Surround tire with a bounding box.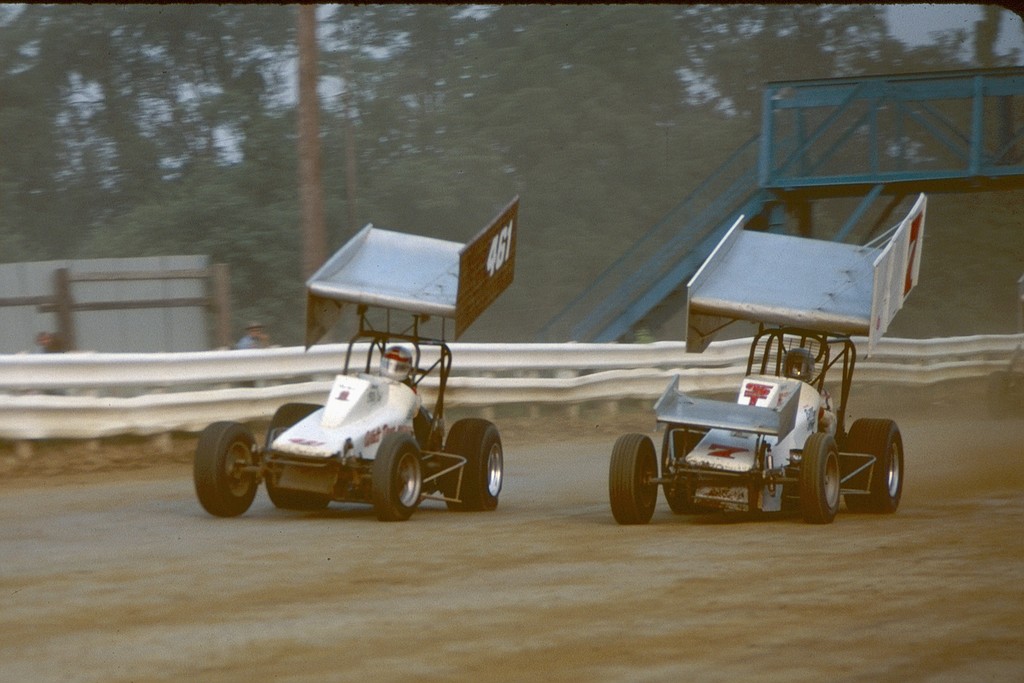
l=440, t=420, r=506, b=509.
